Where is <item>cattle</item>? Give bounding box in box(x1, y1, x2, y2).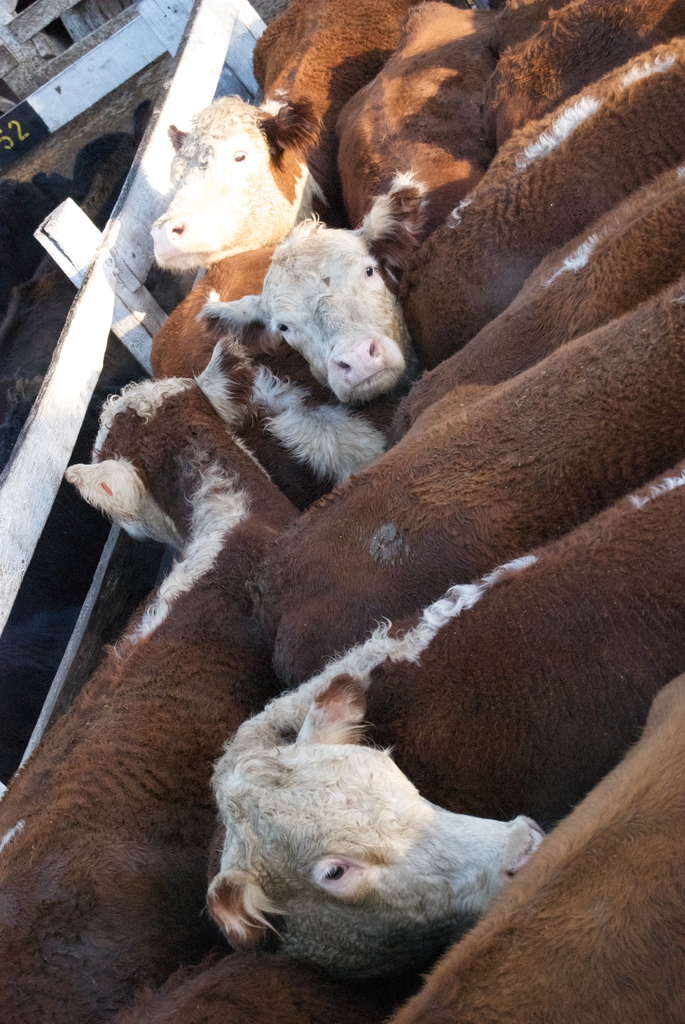
box(193, 174, 429, 503).
